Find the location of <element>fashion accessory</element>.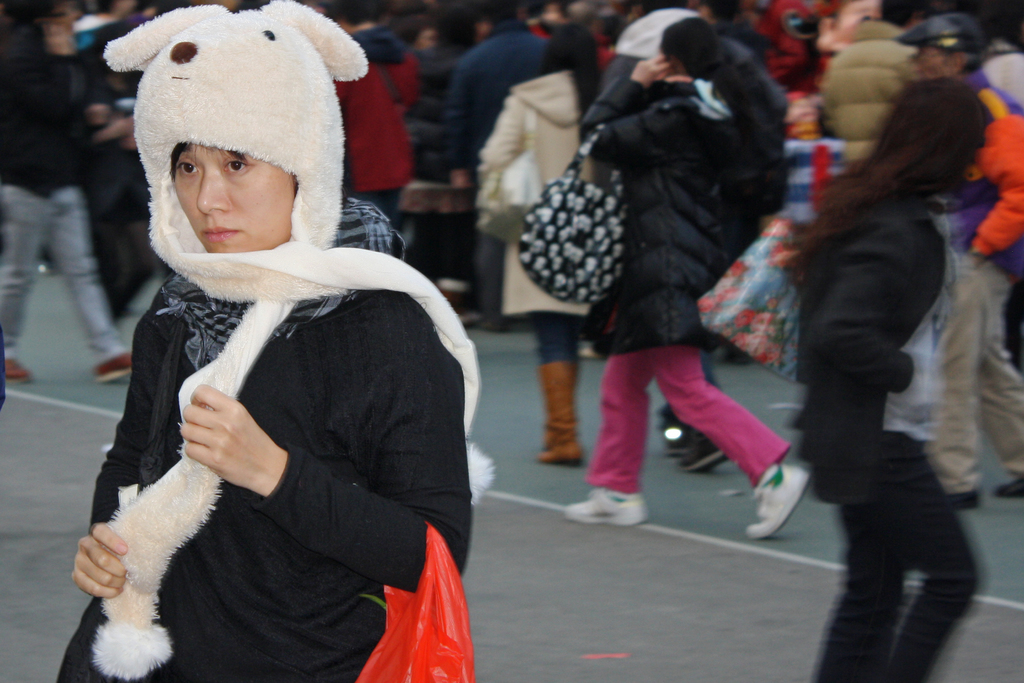
Location: (left=90, top=0, right=495, bottom=682).
